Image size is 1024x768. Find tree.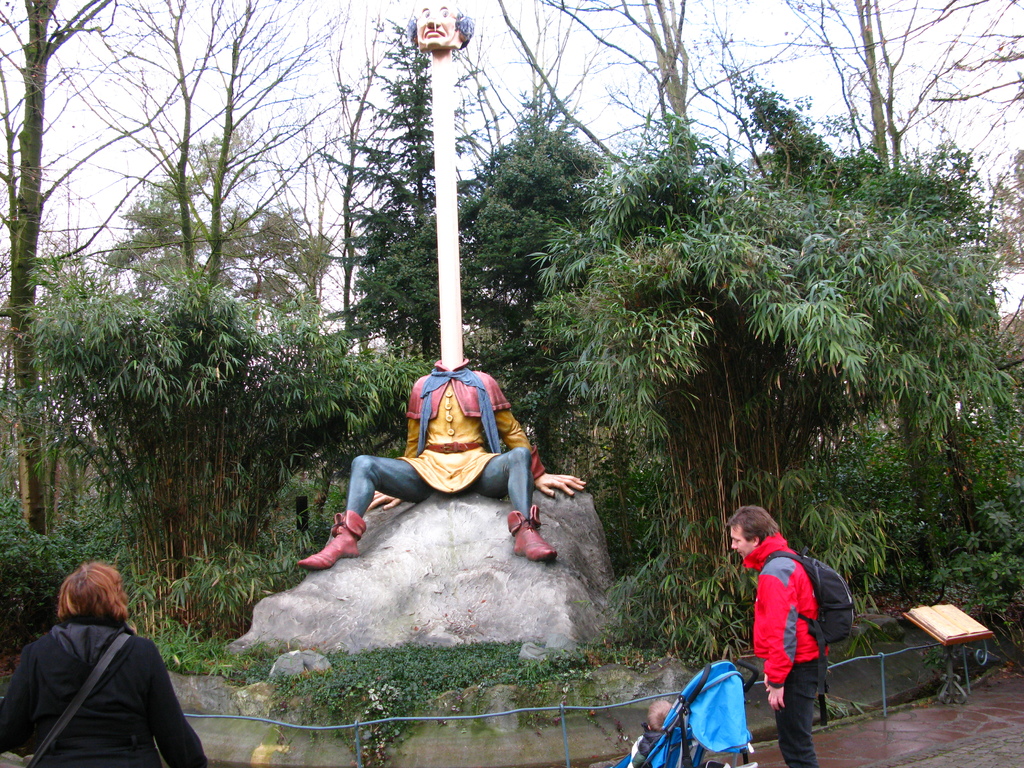
<box>0,0,297,632</box>.
